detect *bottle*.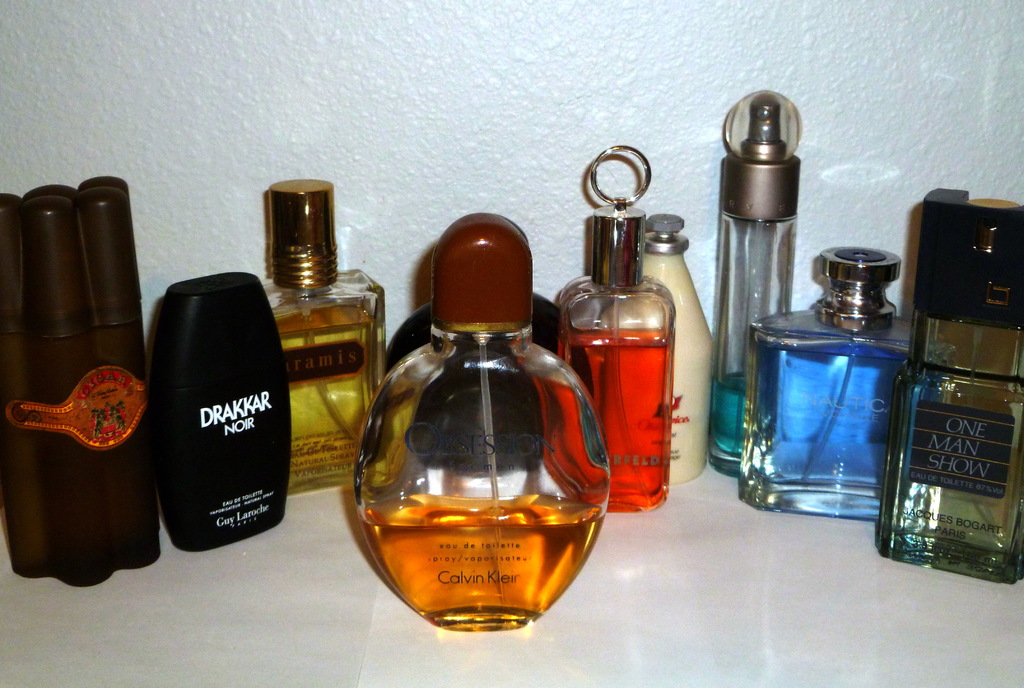
Detected at x1=633 y1=214 x2=713 y2=487.
